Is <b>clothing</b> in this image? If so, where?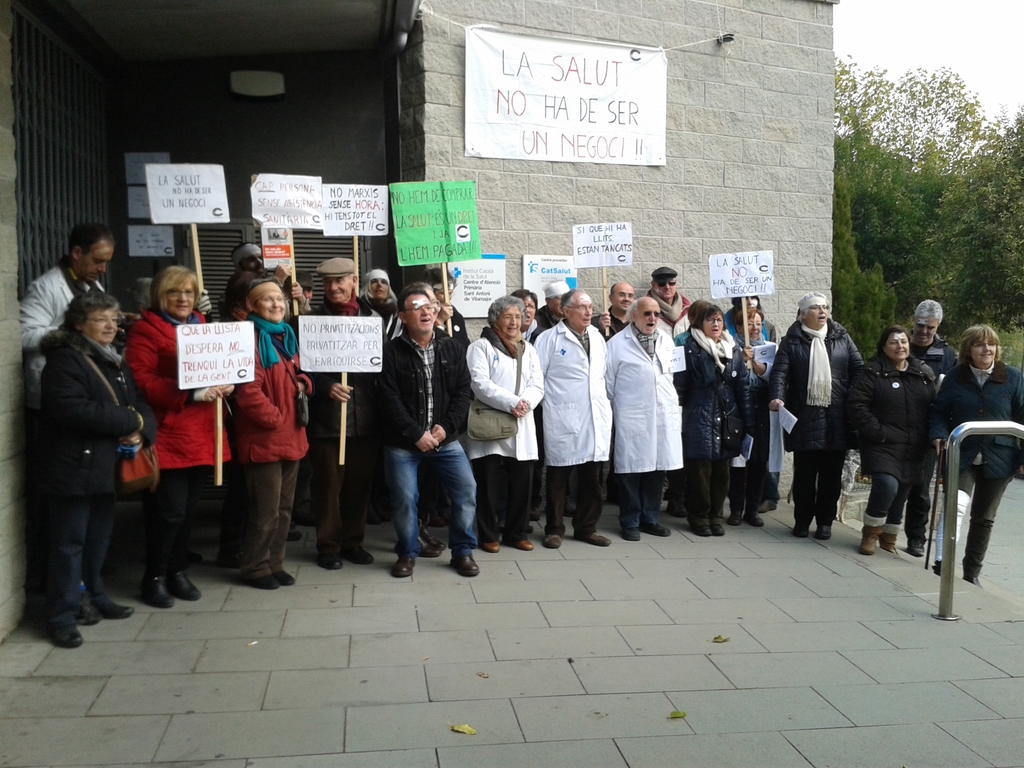
Yes, at [left=29, top=332, right=142, bottom=623].
